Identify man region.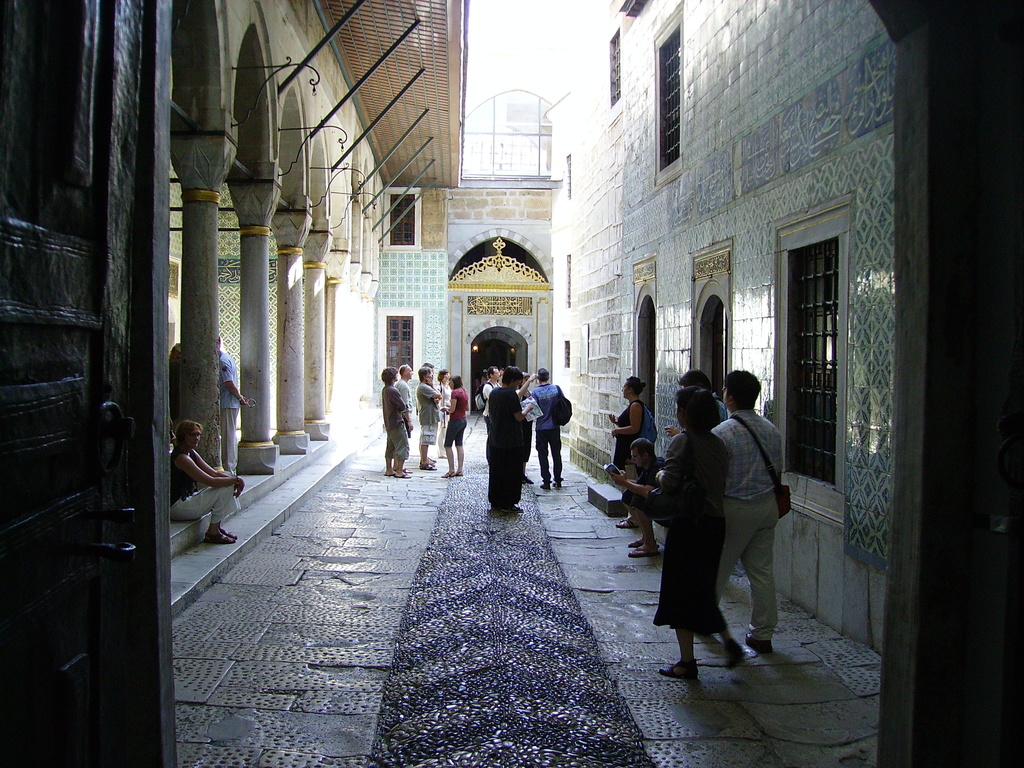
Region: BBox(382, 366, 408, 479).
